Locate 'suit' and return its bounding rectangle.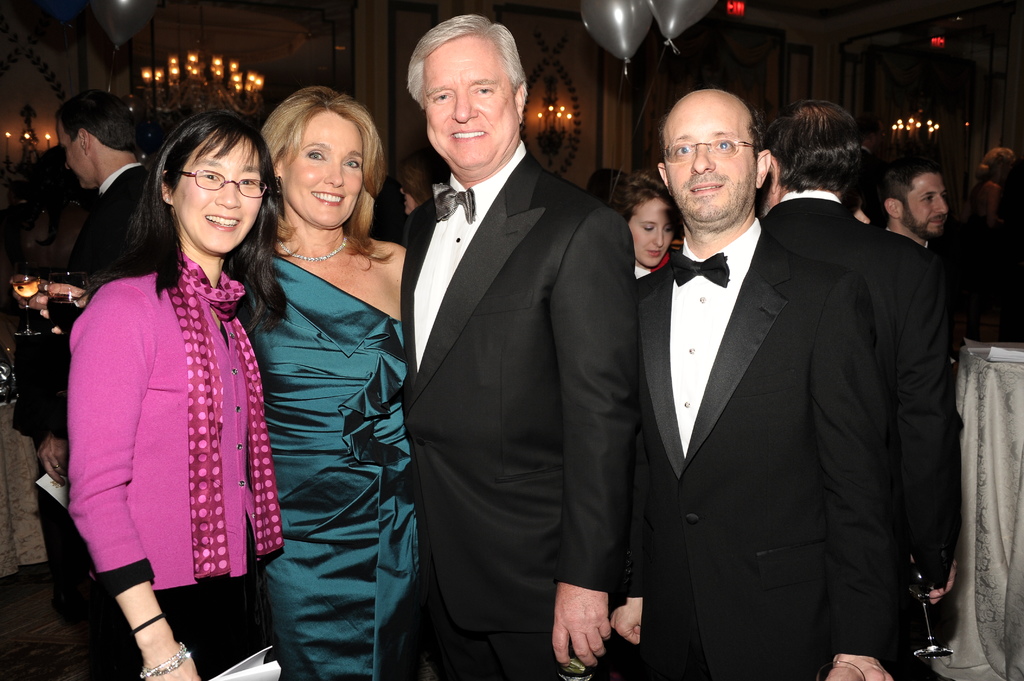
64/163/150/278.
